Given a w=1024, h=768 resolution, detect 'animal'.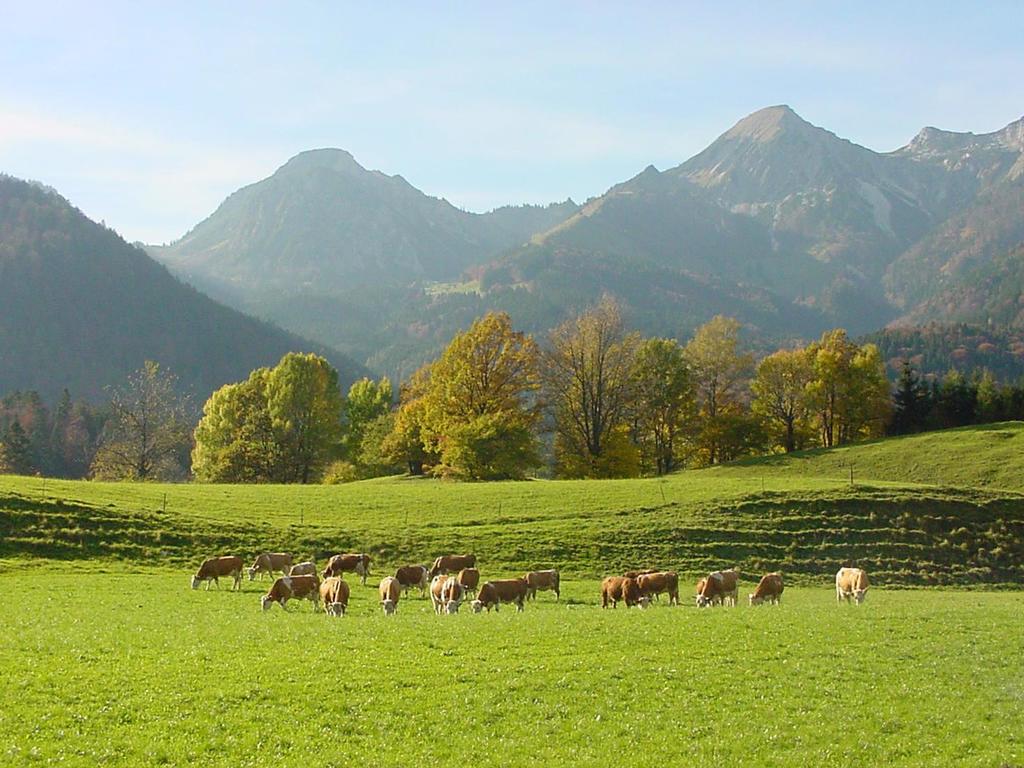
bbox(522, 573, 558, 600).
